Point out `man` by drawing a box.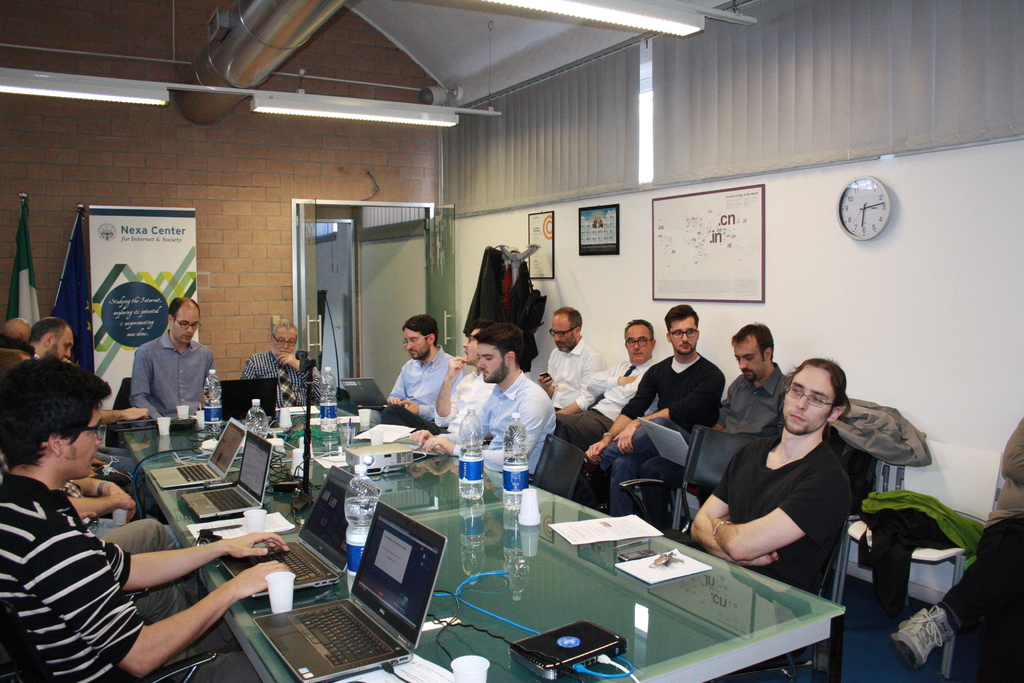
BBox(0, 358, 289, 682).
